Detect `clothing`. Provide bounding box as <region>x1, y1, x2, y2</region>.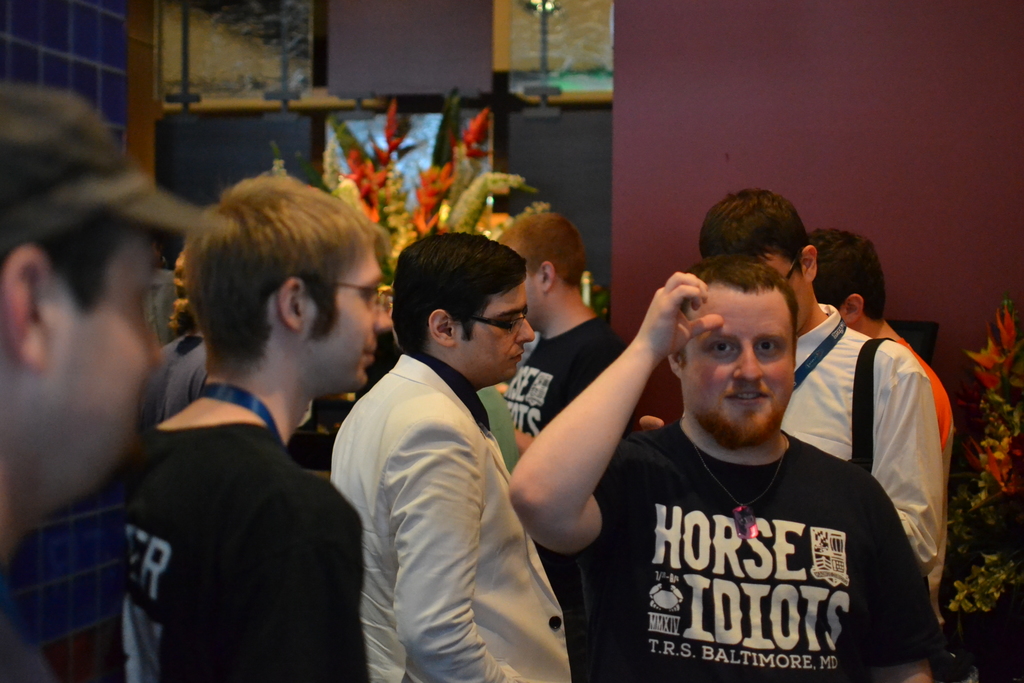
<region>332, 354, 587, 682</region>.
